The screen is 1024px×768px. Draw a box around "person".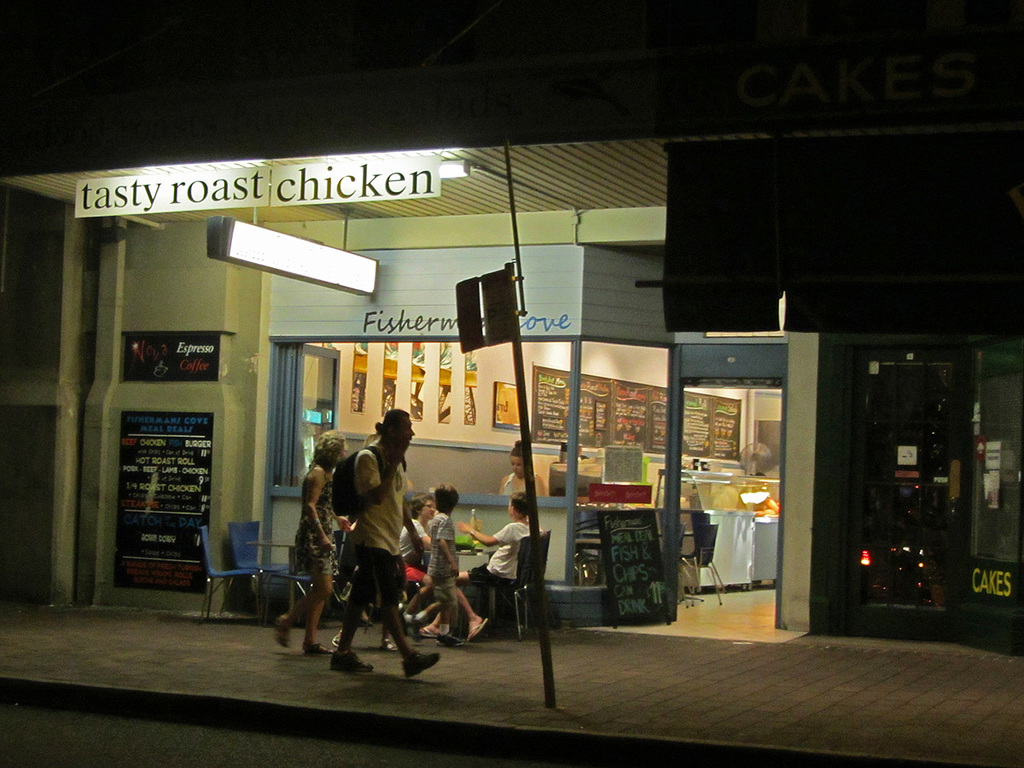
region(498, 436, 548, 495).
